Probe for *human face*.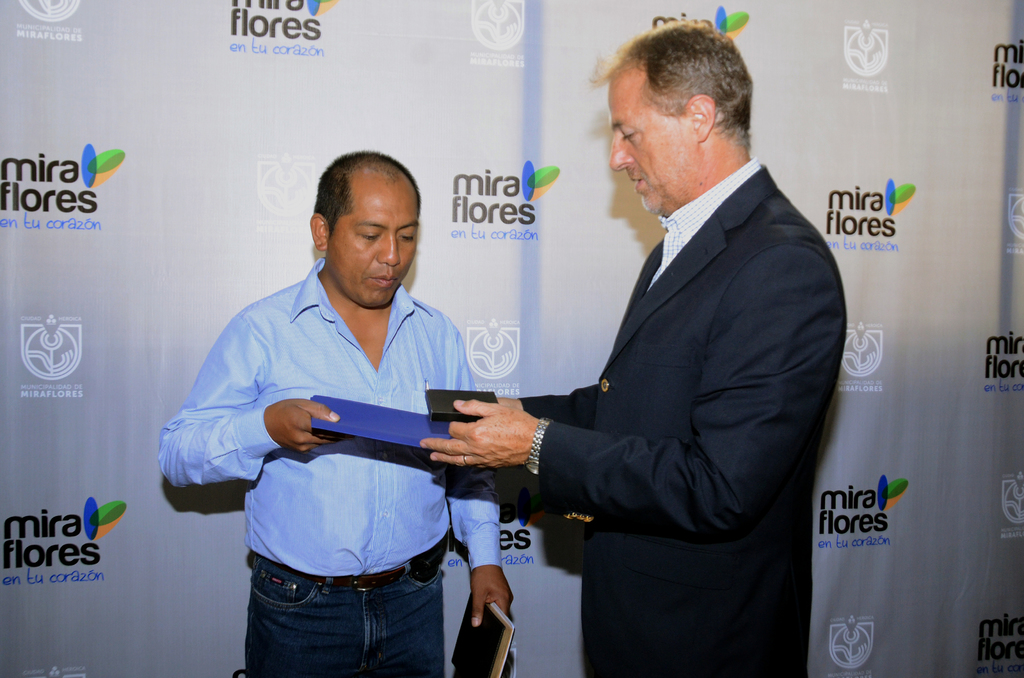
Probe result: rect(611, 85, 683, 214).
